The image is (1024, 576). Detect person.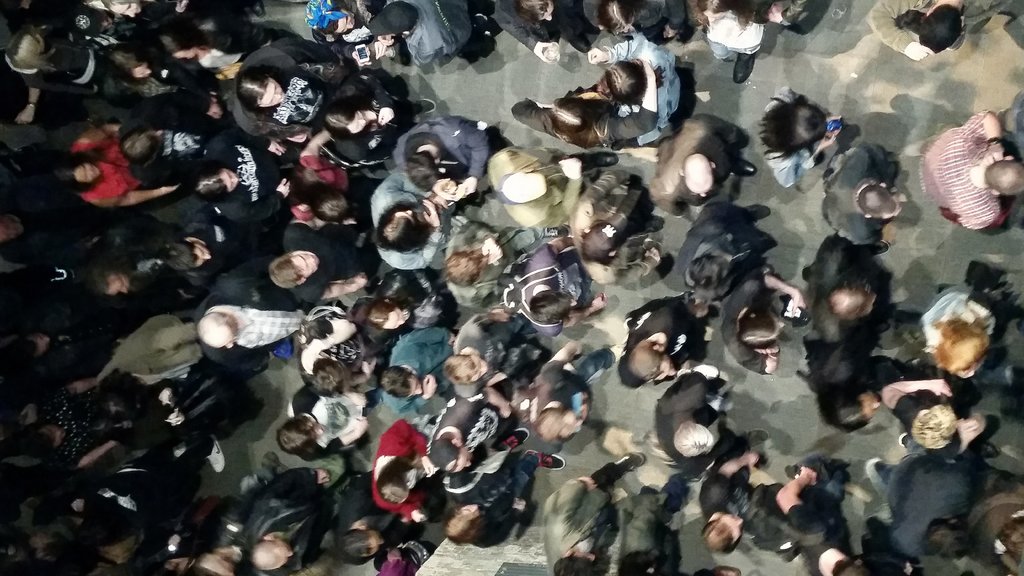
Detection: {"left": 621, "top": 464, "right": 691, "bottom": 575}.
